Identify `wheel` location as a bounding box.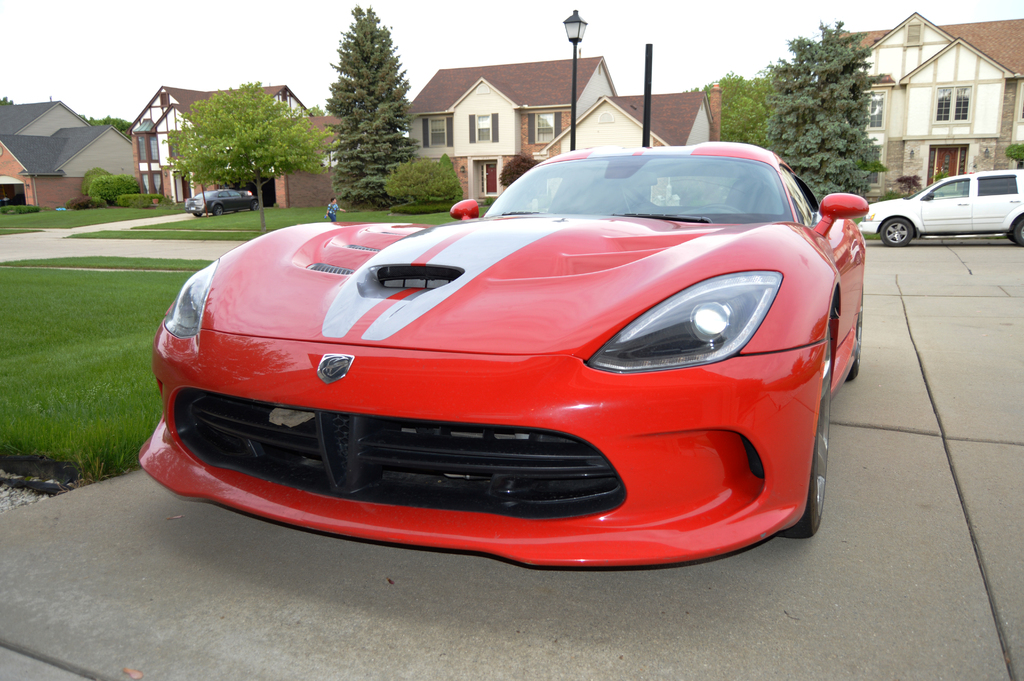
876/215/916/243.
